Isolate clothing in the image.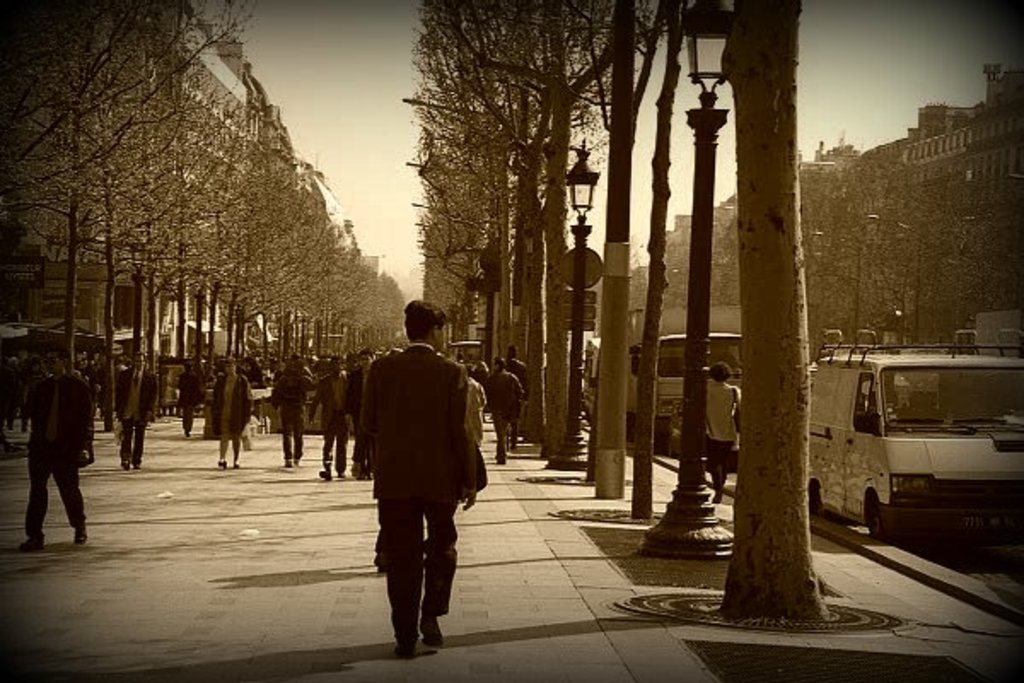
Isolated region: 114, 365, 155, 466.
